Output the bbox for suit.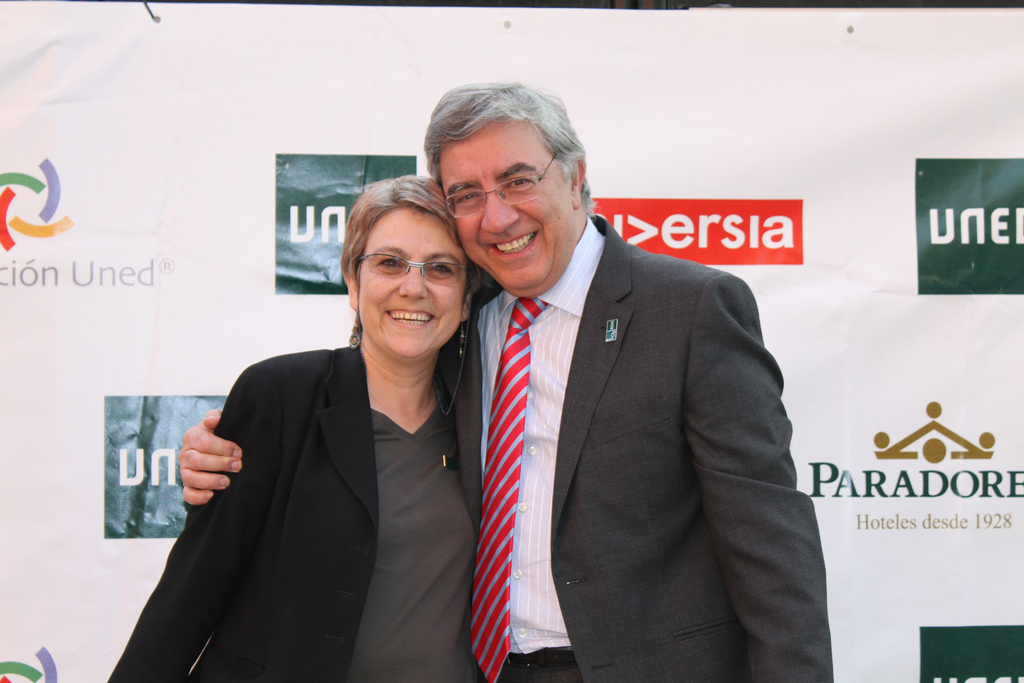
<box>110,342,477,682</box>.
